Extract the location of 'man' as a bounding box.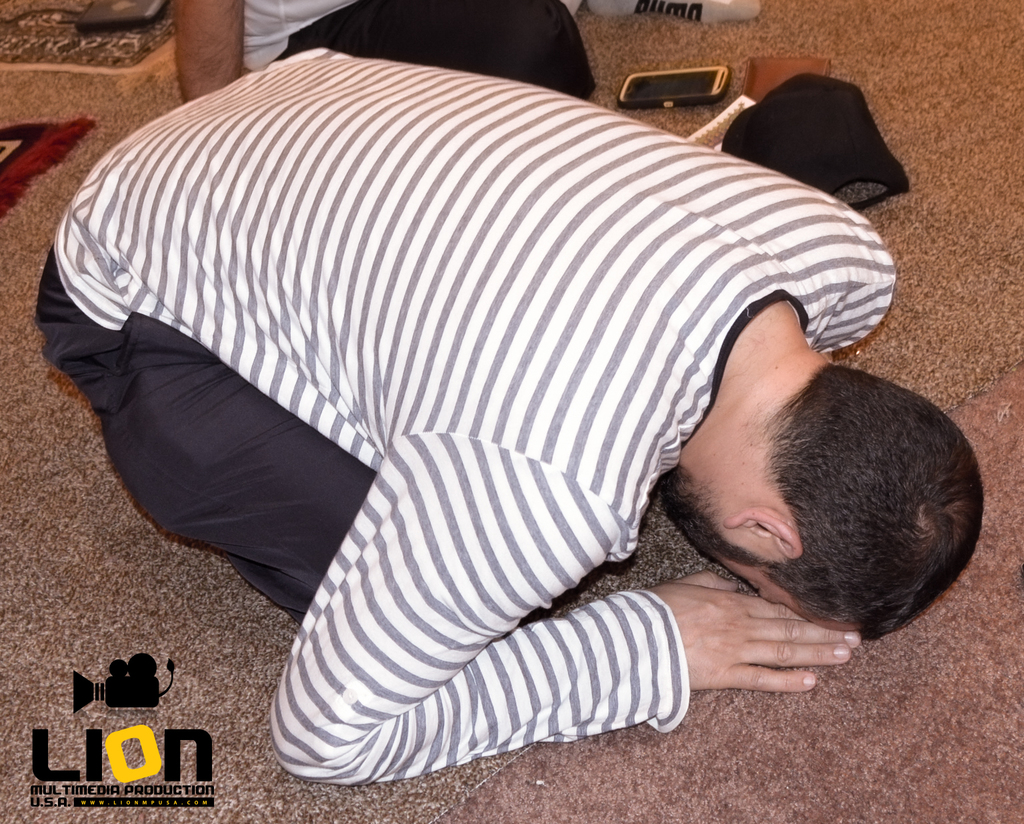
box=[32, 43, 1018, 789].
